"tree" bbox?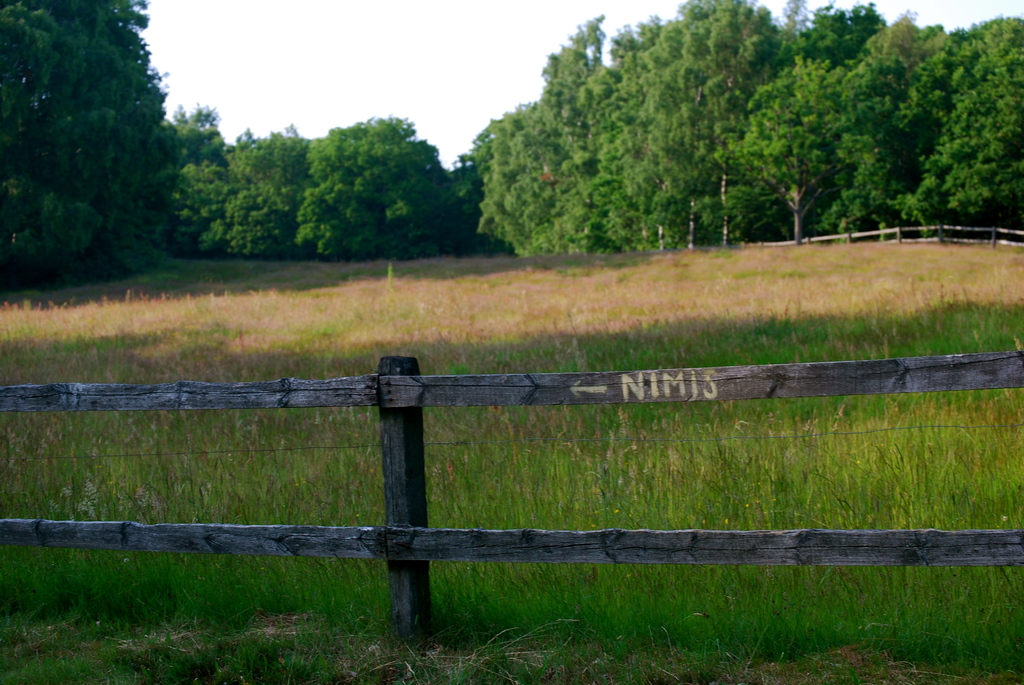
<bbox>294, 106, 467, 264</bbox>
